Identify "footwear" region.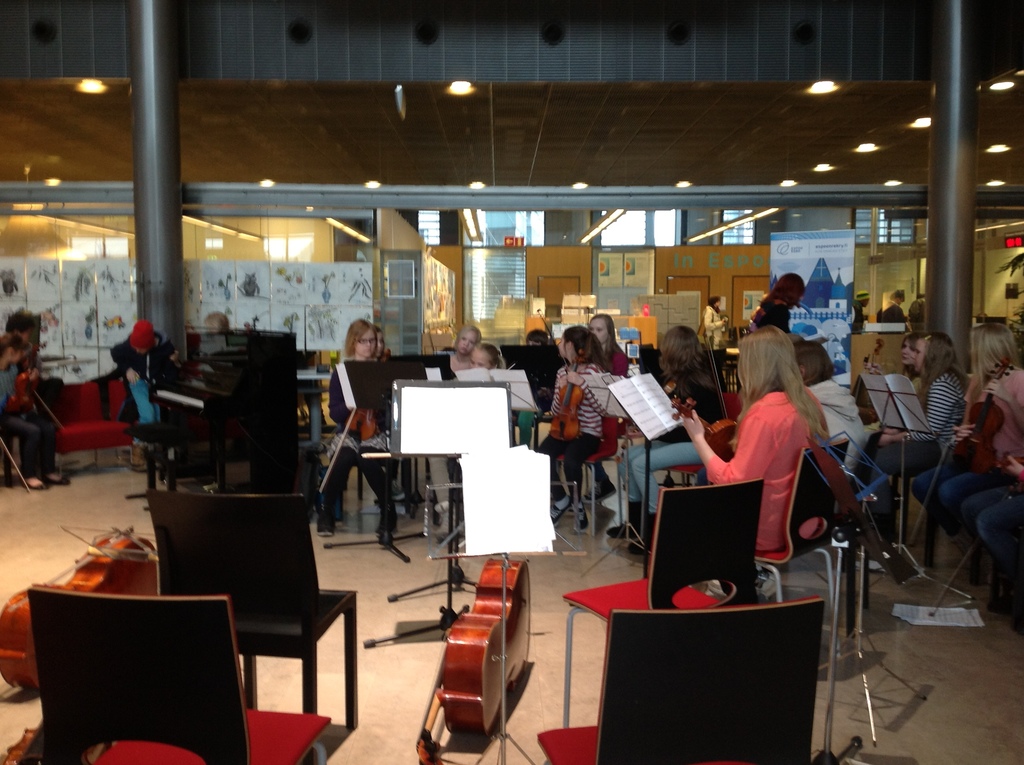
Region: [374,503,400,538].
